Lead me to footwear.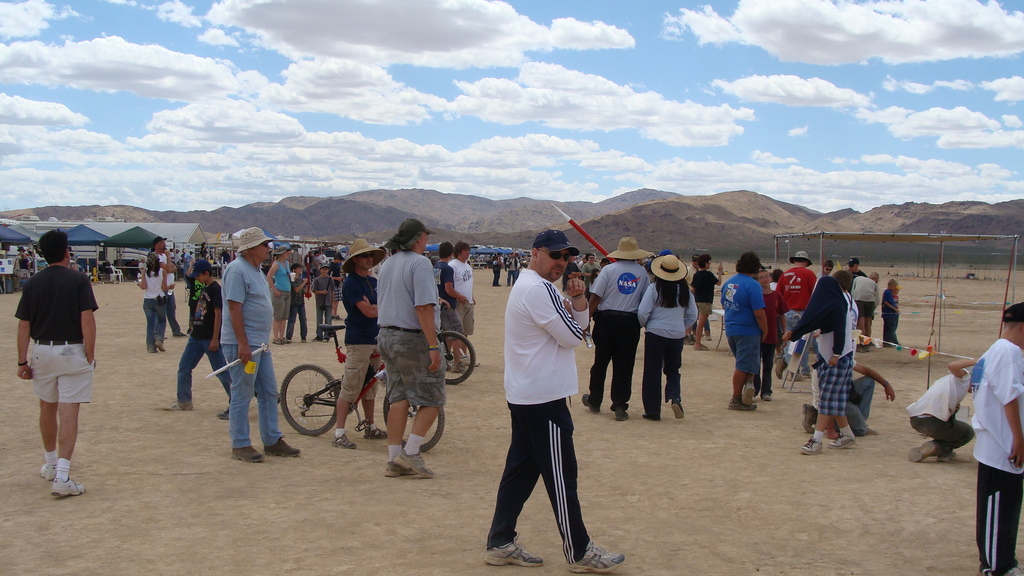
Lead to <bbox>385, 461, 415, 479</bbox>.
